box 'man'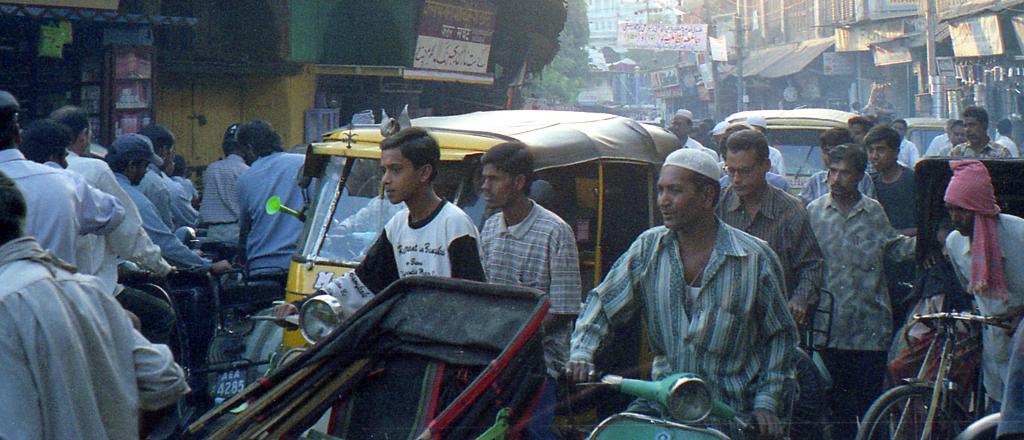
<box>849,90,874,118</box>
